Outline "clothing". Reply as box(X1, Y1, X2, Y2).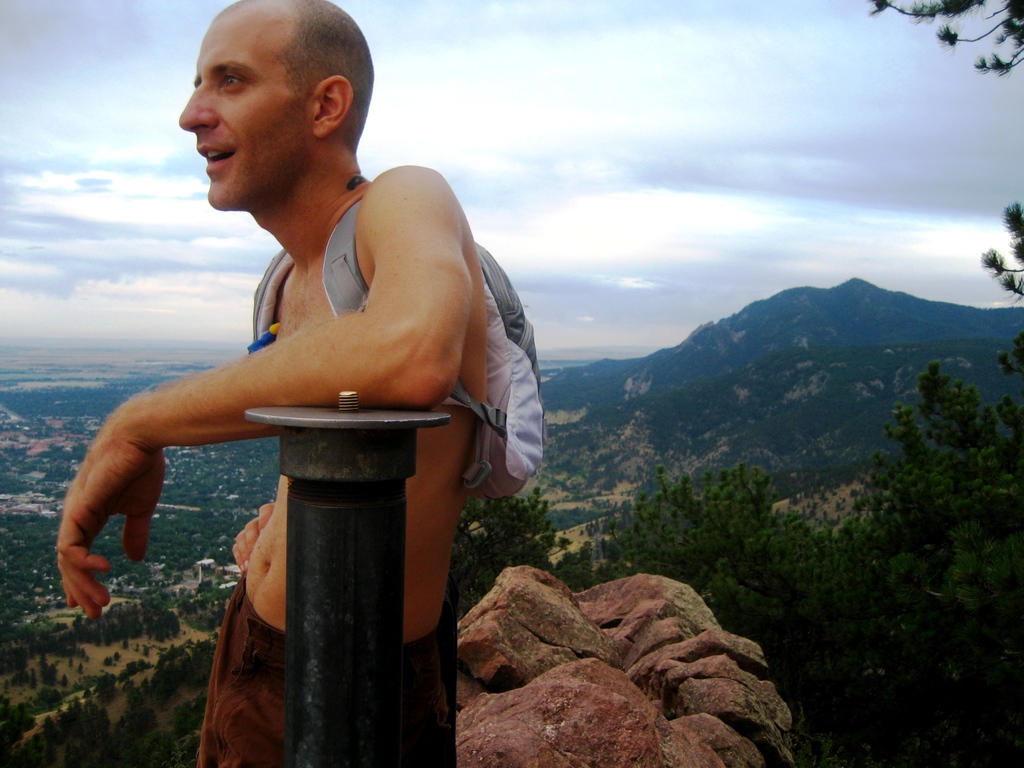
box(195, 574, 454, 767).
